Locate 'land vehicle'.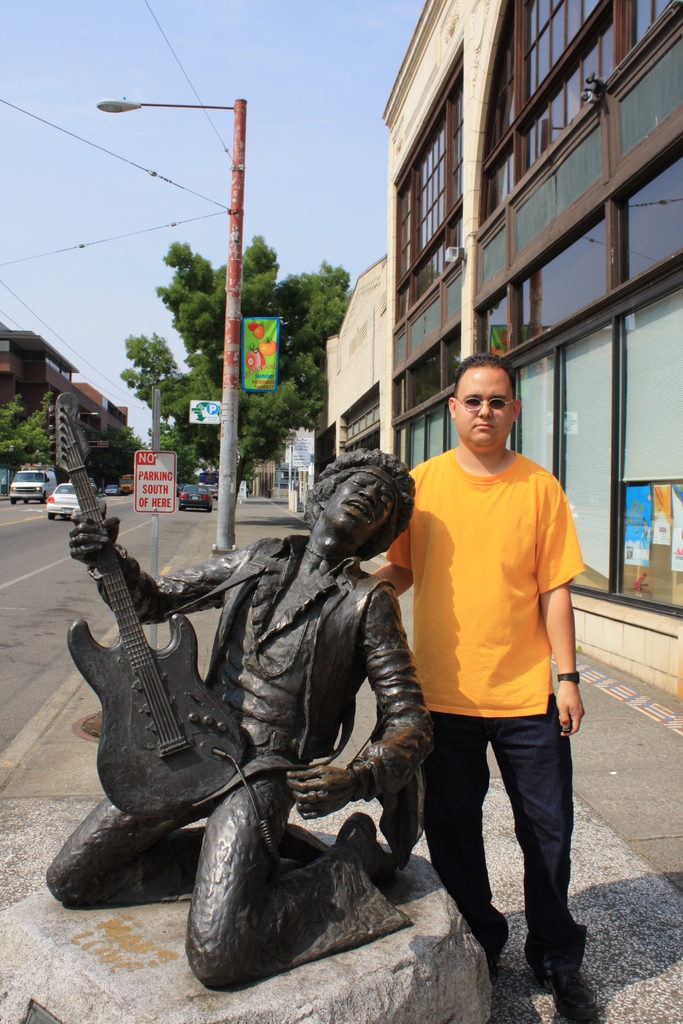
Bounding box: <box>10,470,57,500</box>.
